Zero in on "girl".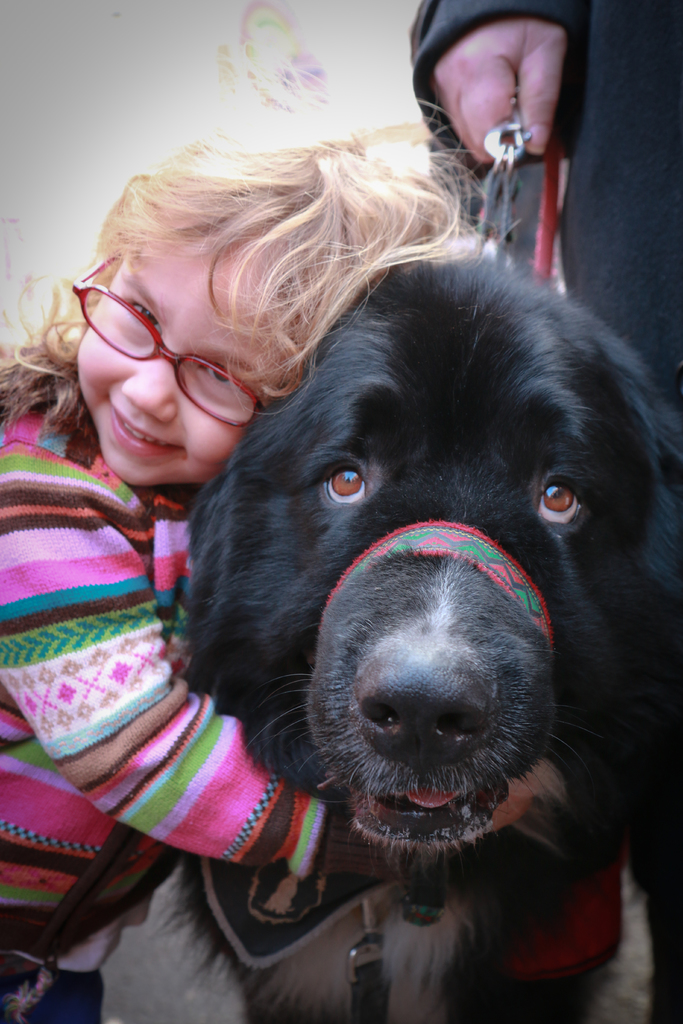
Zeroed in: <box>0,35,556,1023</box>.
